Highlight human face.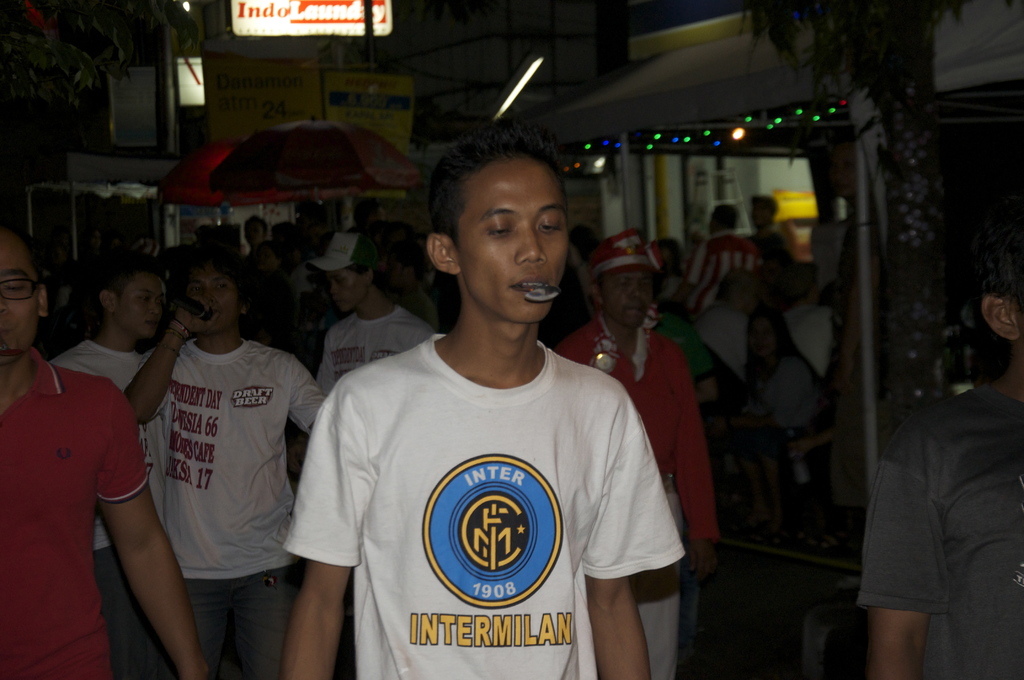
Highlighted region: {"left": 332, "top": 266, "right": 367, "bottom": 311}.
